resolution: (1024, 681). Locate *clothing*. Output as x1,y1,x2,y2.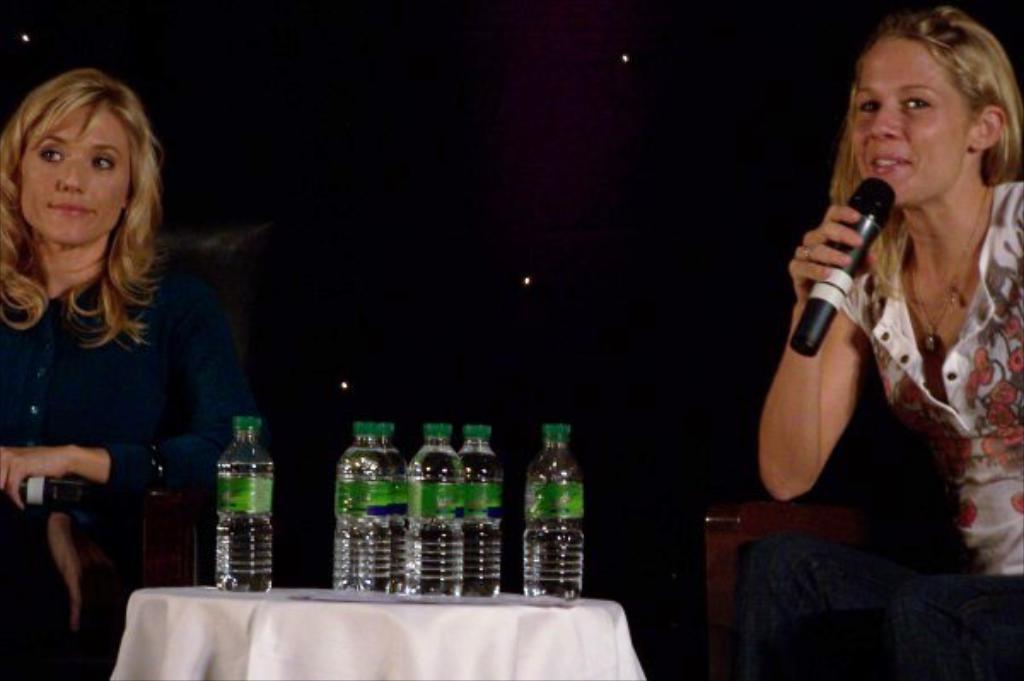
0,239,265,679.
